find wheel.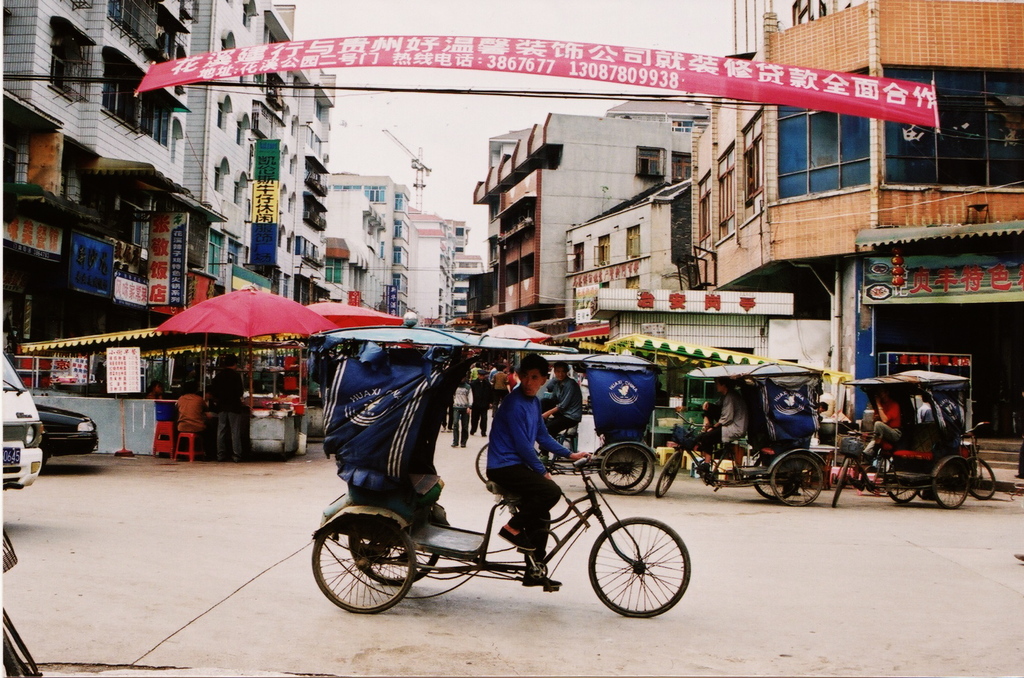
x1=771 y1=453 x2=822 y2=506.
